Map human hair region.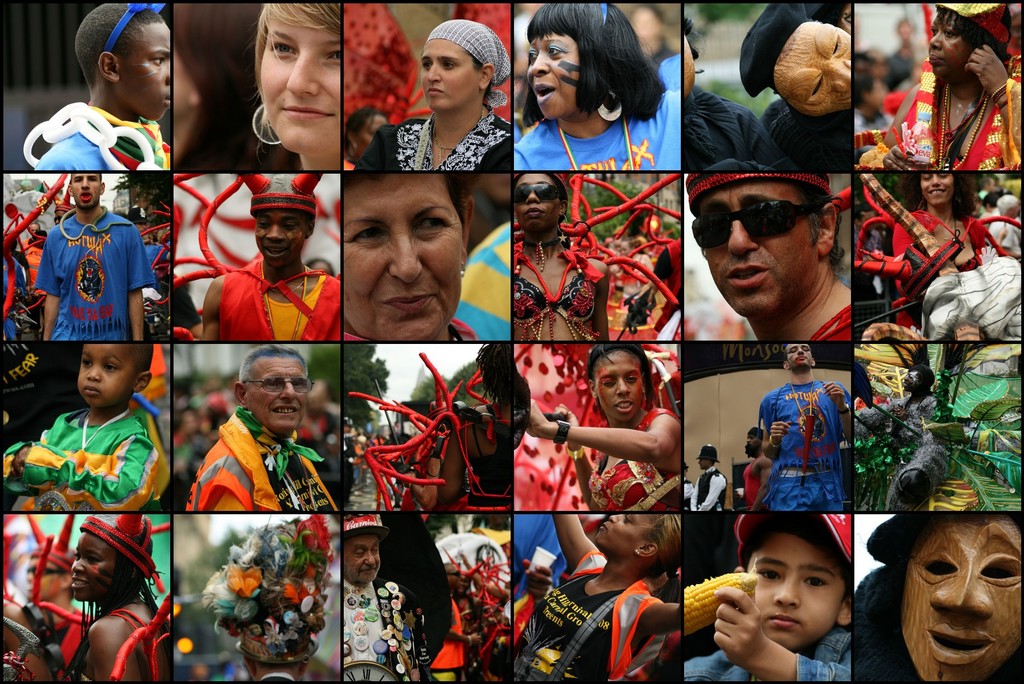
Mapped to detection(896, 16, 913, 36).
